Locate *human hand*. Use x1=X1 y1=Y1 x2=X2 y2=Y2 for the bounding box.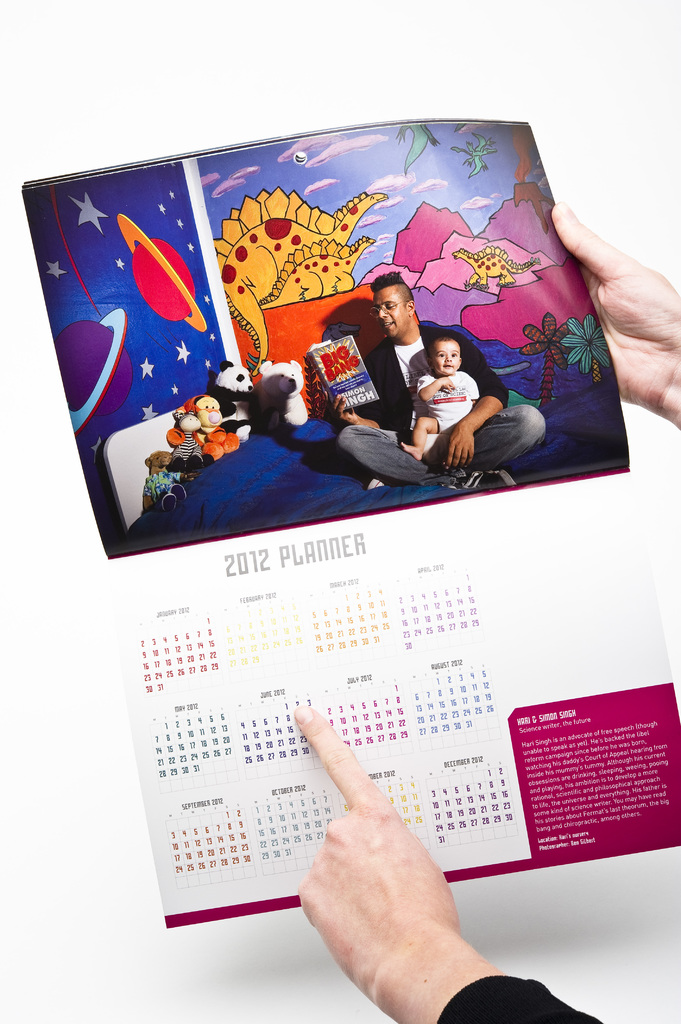
x1=549 y1=197 x2=680 y2=428.
